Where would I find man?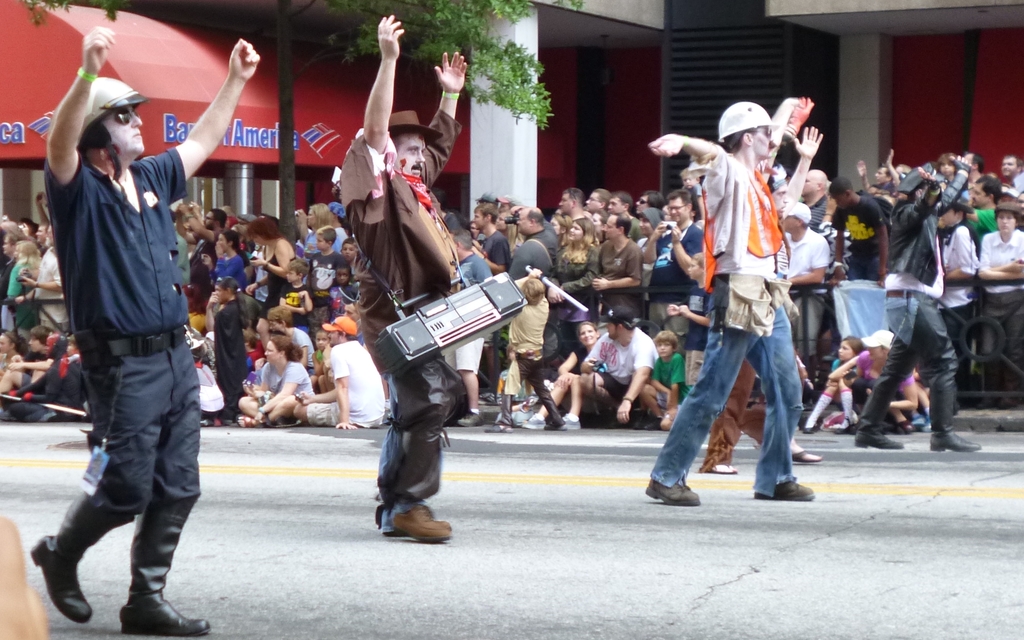
At bbox=(849, 163, 988, 455).
